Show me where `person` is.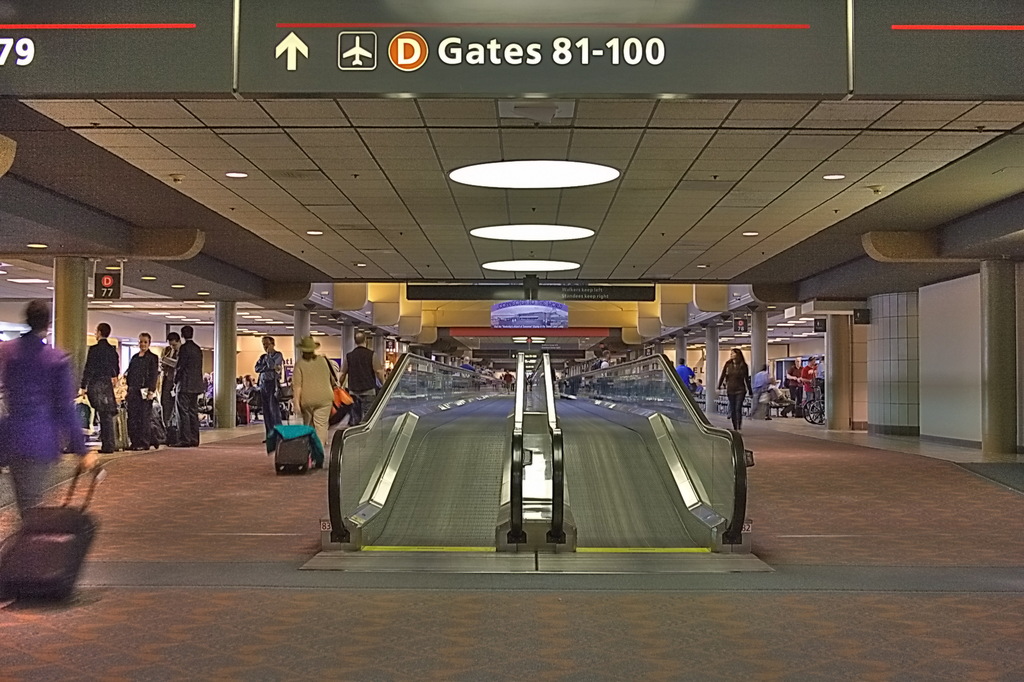
`person` is at 0, 301, 96, 514.
